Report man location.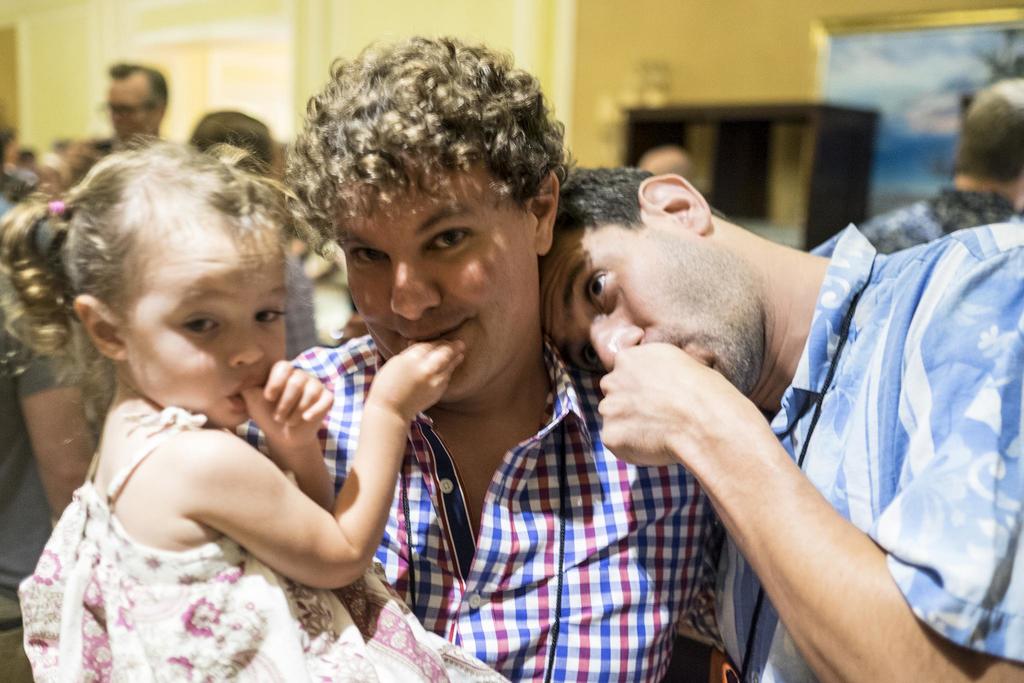
Report: select_region(74, 54, 169, 188).
